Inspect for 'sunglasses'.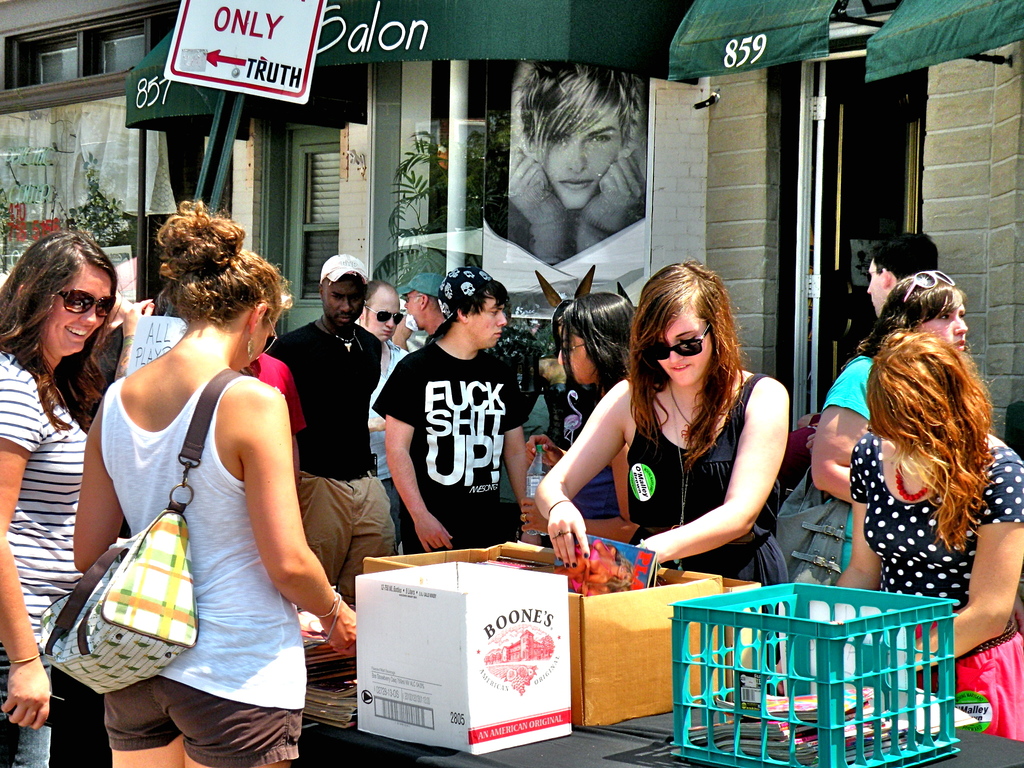
Inspection: {"x1": 367, "y1": 303, "x2": 408, "y2": 331}.
